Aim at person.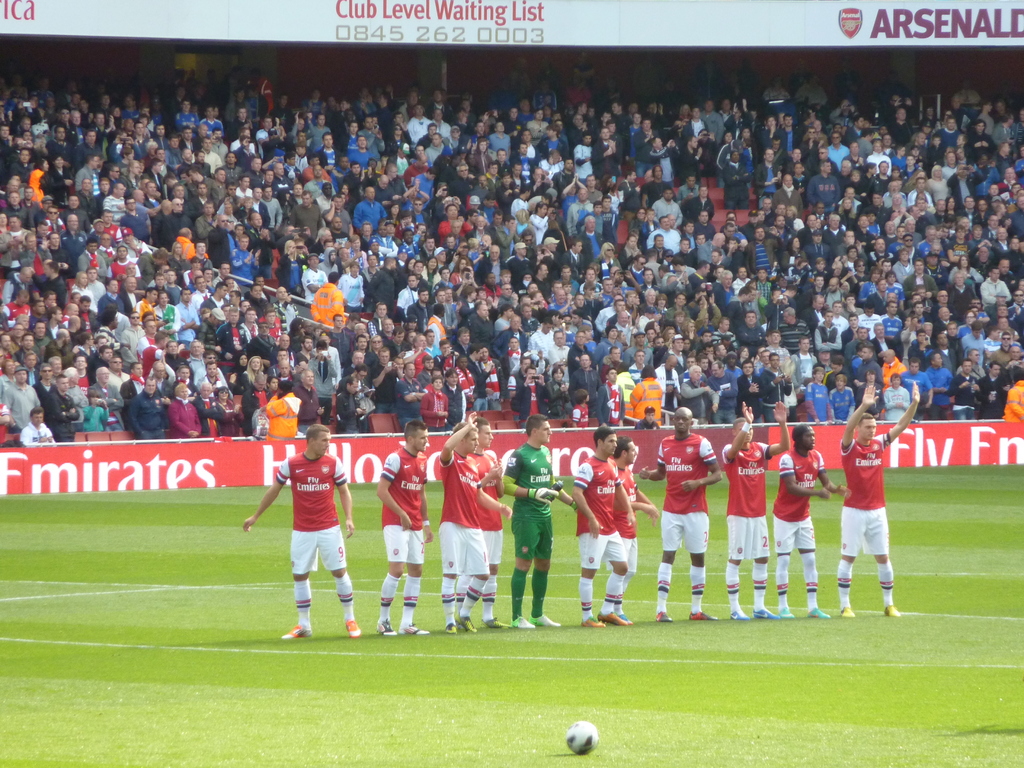
Aimed at x1=120, y1=189, x2=149, y2=239.
